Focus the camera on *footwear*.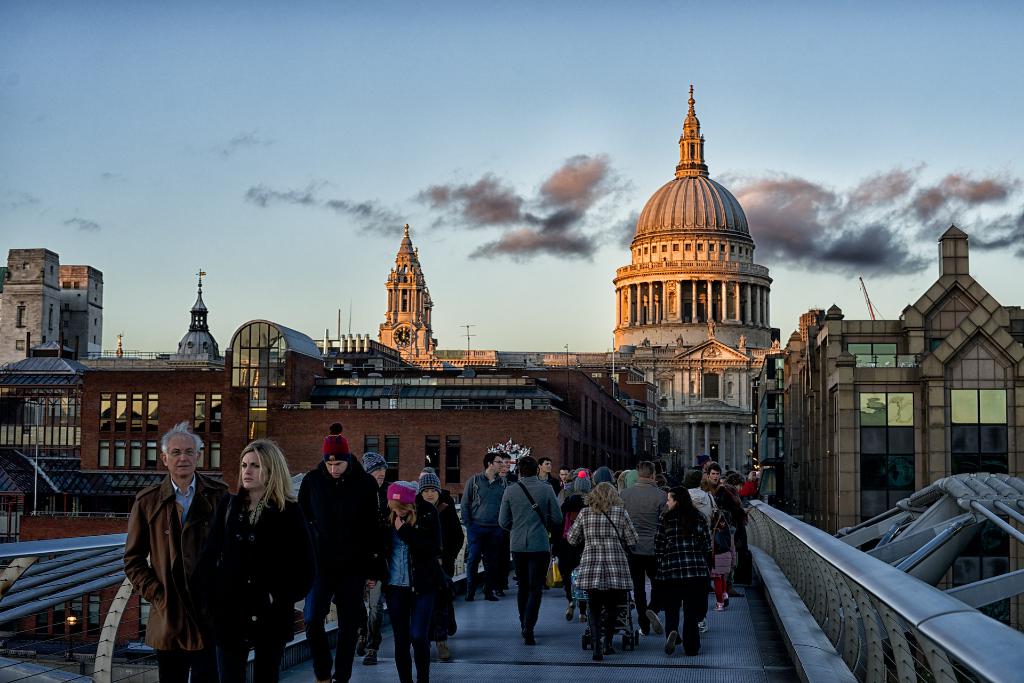
Focus region: pyautogui.locateOnScreen(493, 586, 505, 597).
